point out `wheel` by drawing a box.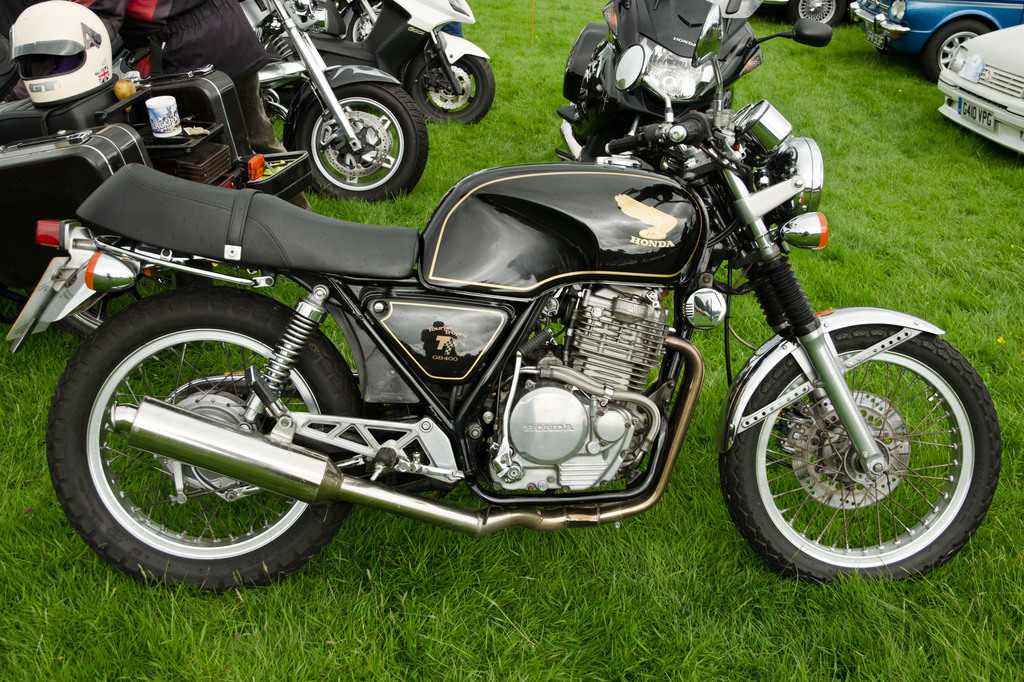
(781,0,854,26).
